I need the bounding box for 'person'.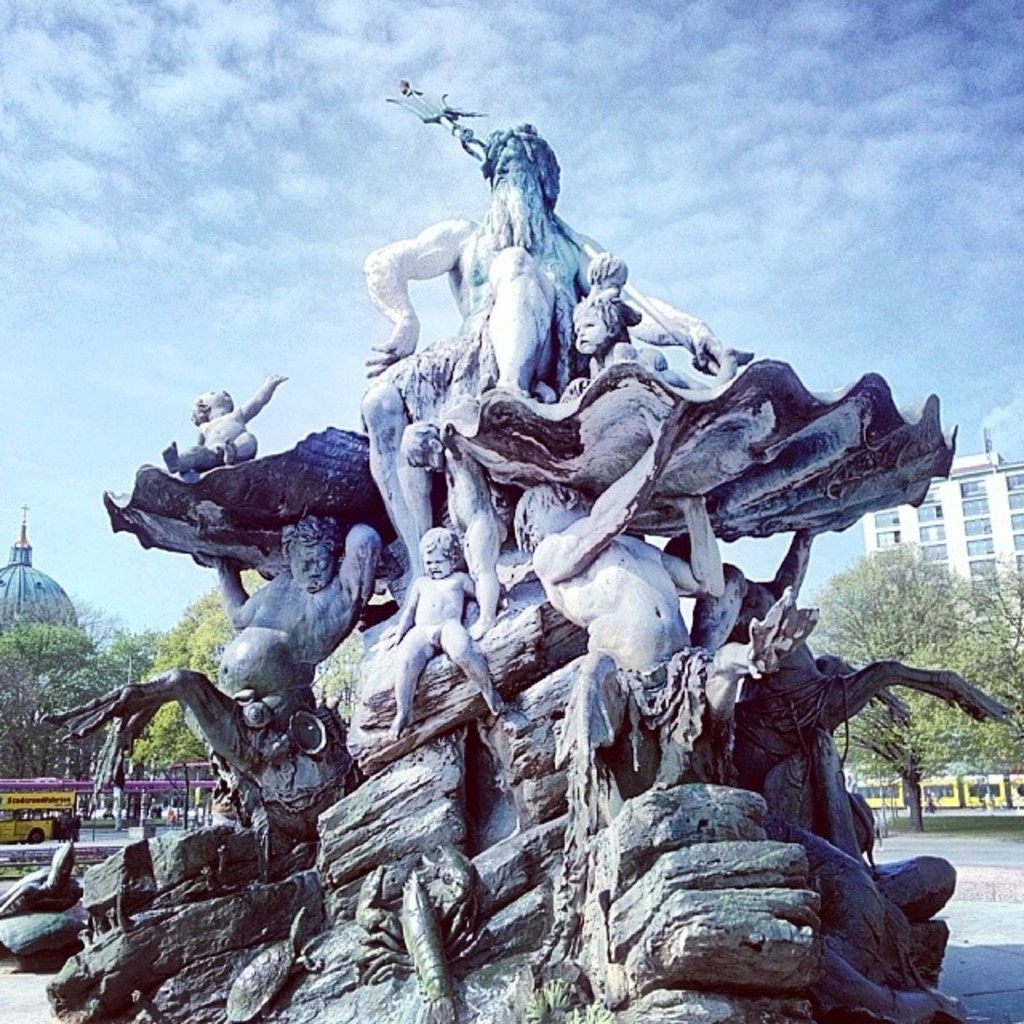
Here it is: {"x1": 514, "y1": 395, "x2": 802, "y2": 770}.
